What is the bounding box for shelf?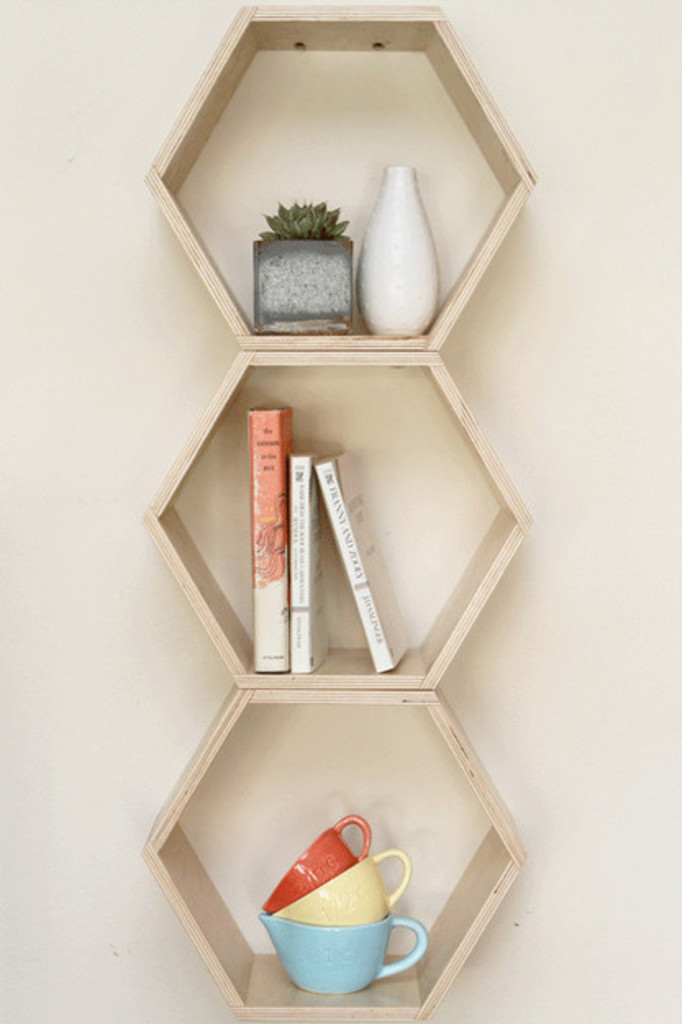
139, 0, 523, 1022.
